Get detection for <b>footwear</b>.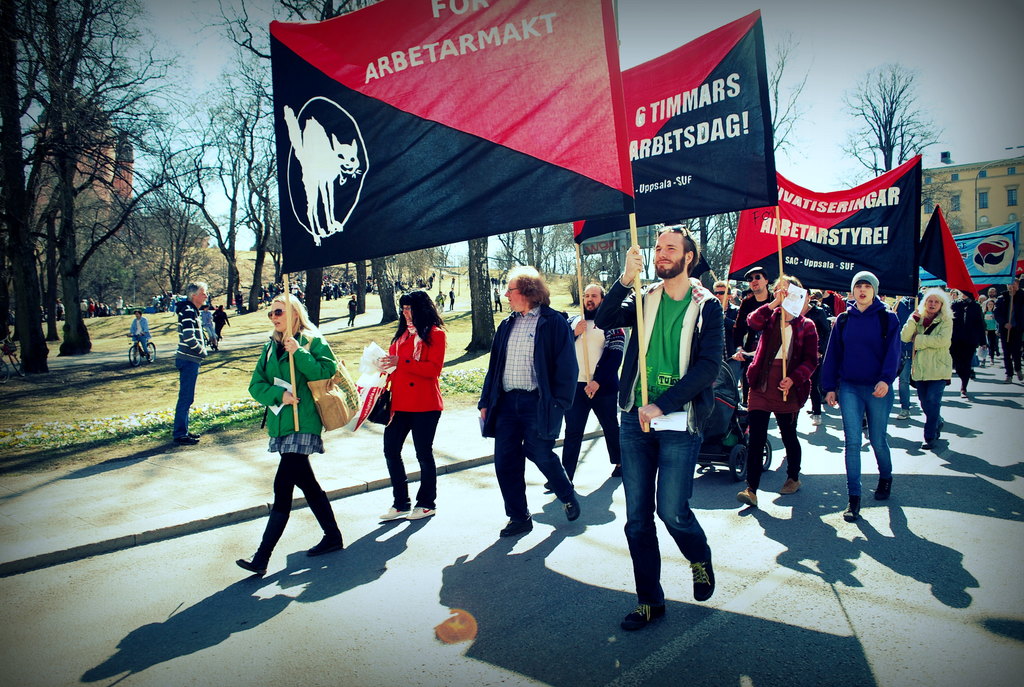
Detection: x1=174, y1=435, x2=195, y2=451.
